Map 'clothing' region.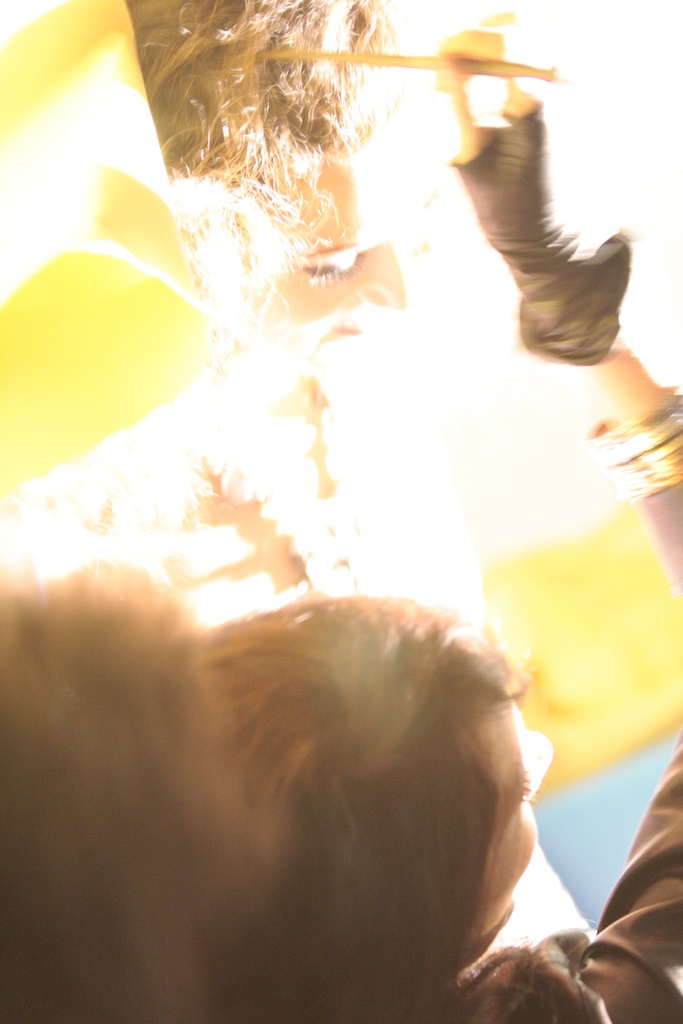
Mapped to 390 385 682 1023.
